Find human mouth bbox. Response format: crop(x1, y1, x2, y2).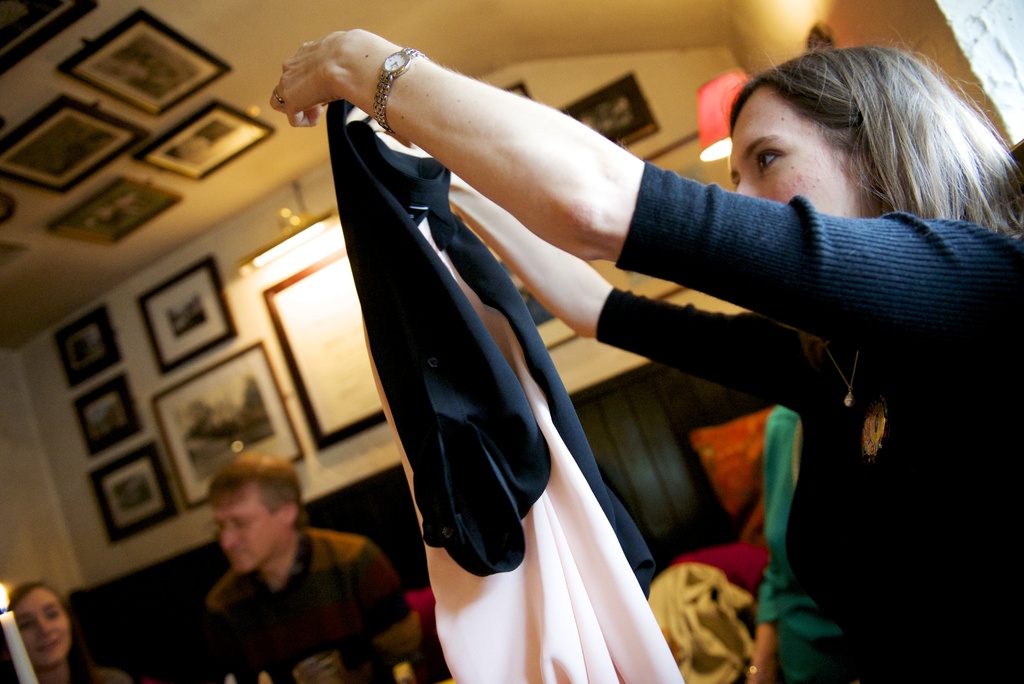
crop(38, 641, 60, 649).
